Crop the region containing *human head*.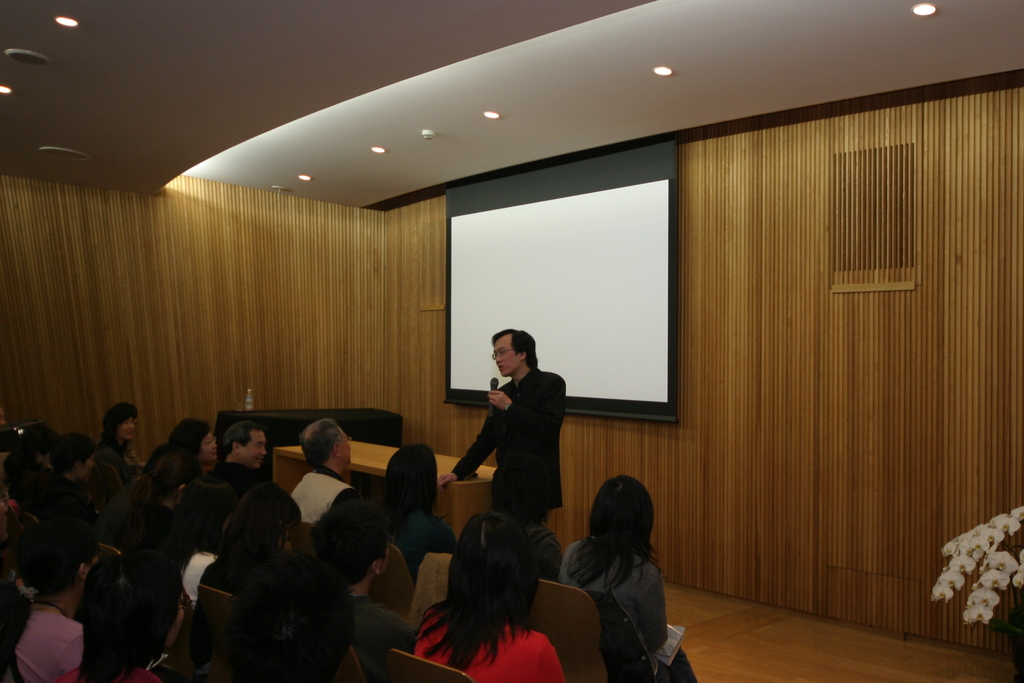
Crop region: <box>49,432,94,485</box>.
